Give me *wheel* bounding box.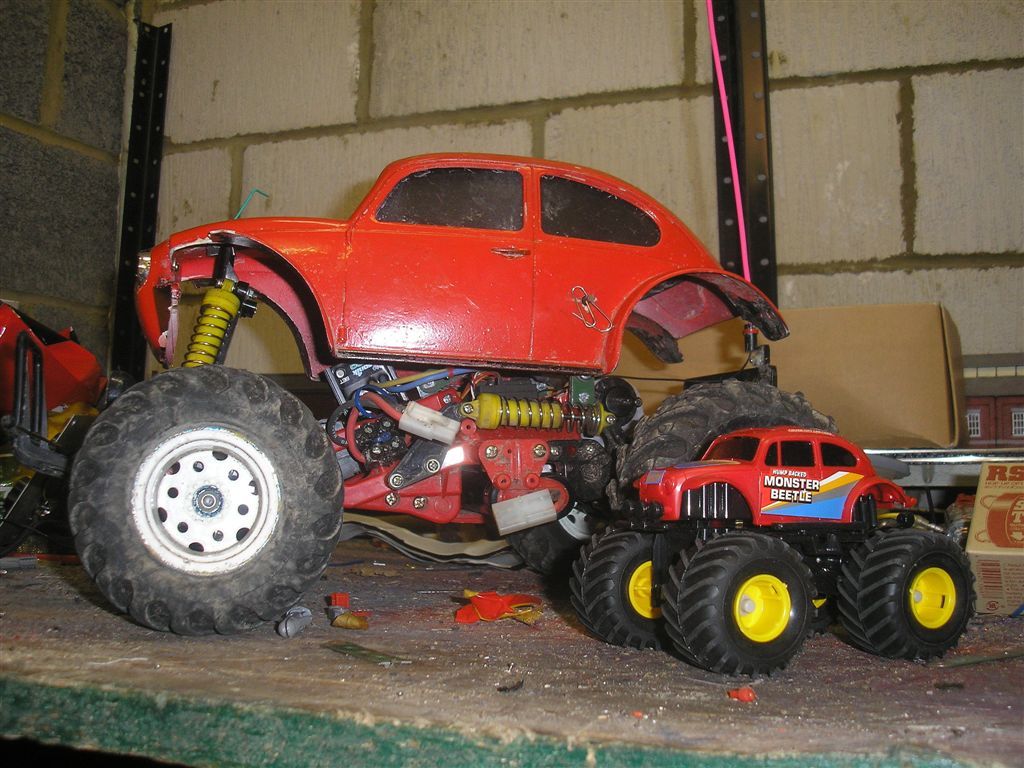
pyautogui.locateOnScreen(661, 529, 819, 673).
